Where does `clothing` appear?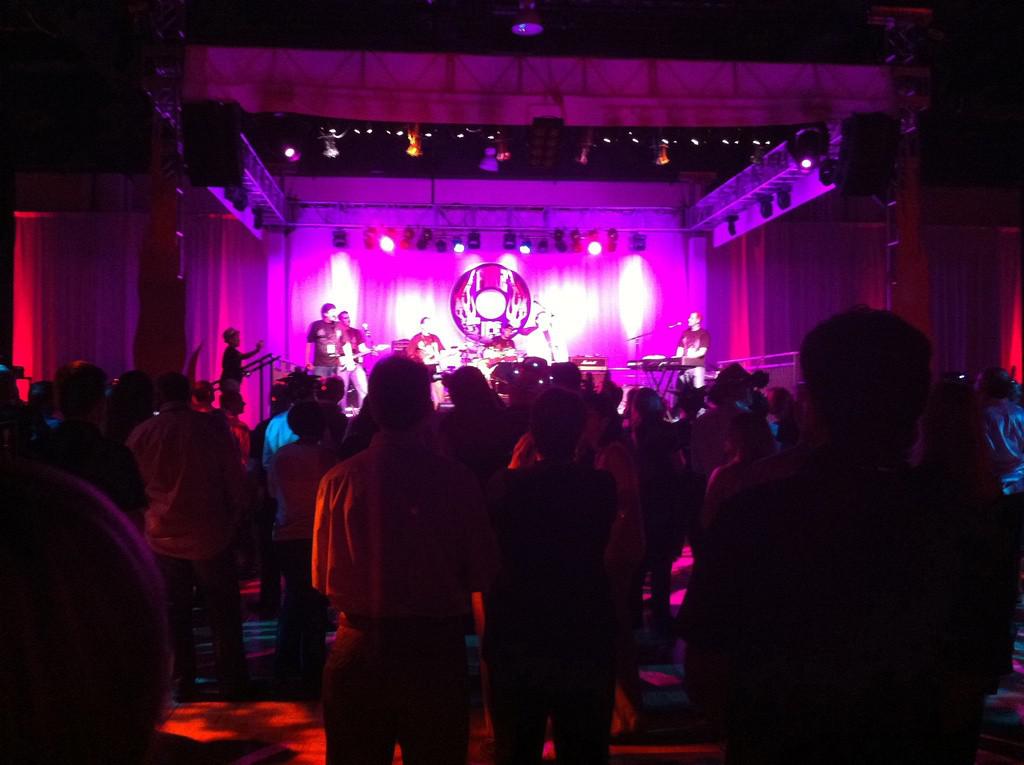
Appears at bbox=[682, 405, 786, 498].
